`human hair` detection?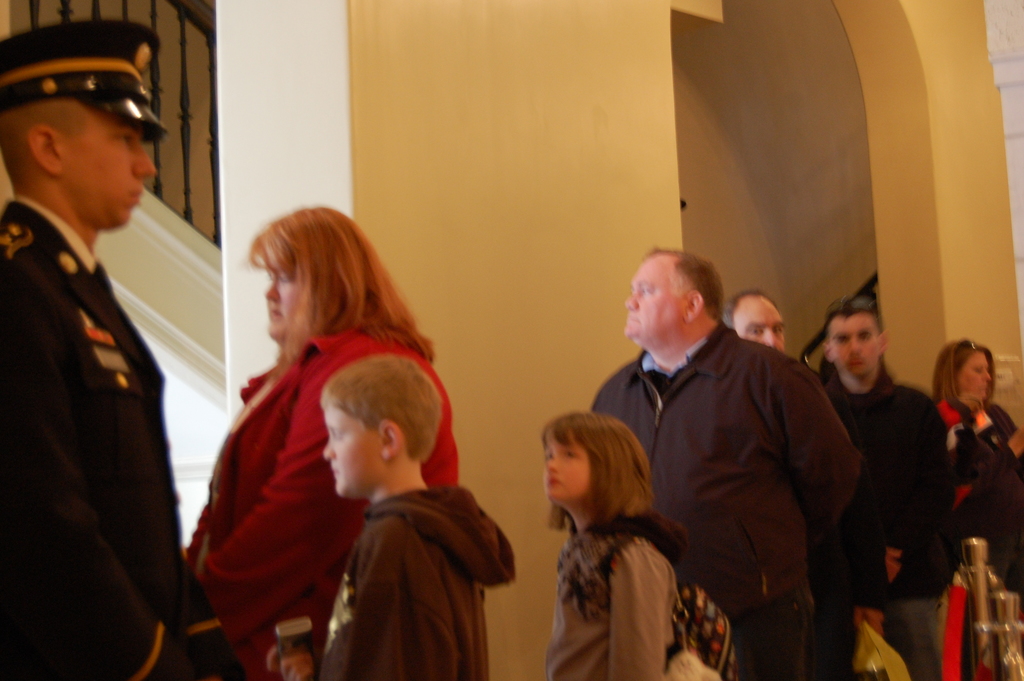
l=932, t=336, r=999, b=407
